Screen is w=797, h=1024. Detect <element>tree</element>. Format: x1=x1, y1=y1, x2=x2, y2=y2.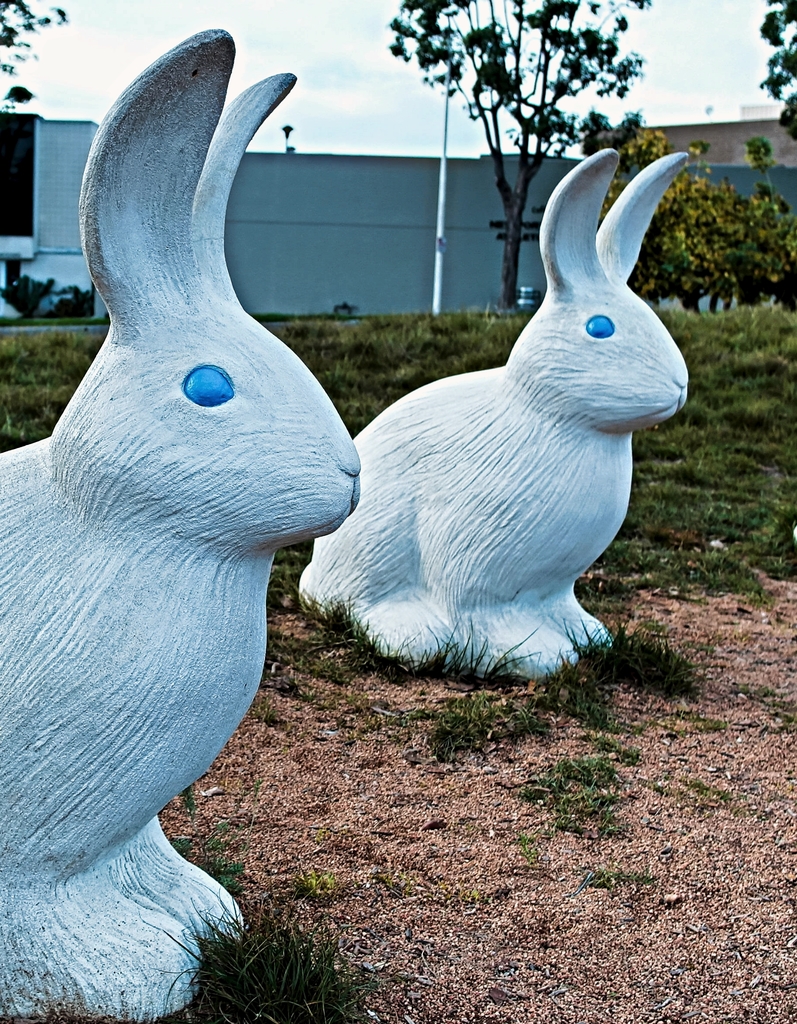
x1=0, y1=0, x2=75, y2=132.
